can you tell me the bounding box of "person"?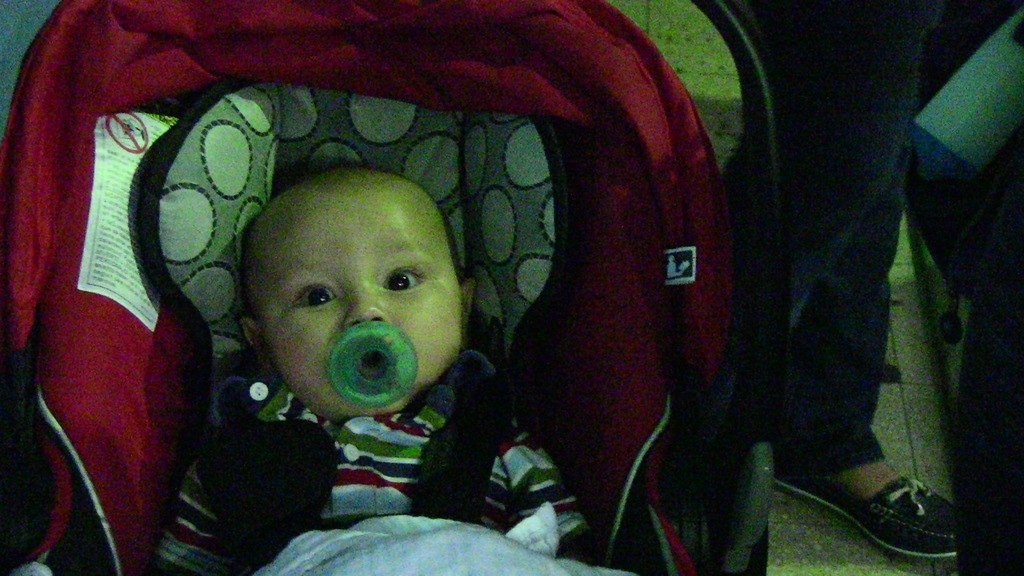
box=[151, 159, 596, 575].
